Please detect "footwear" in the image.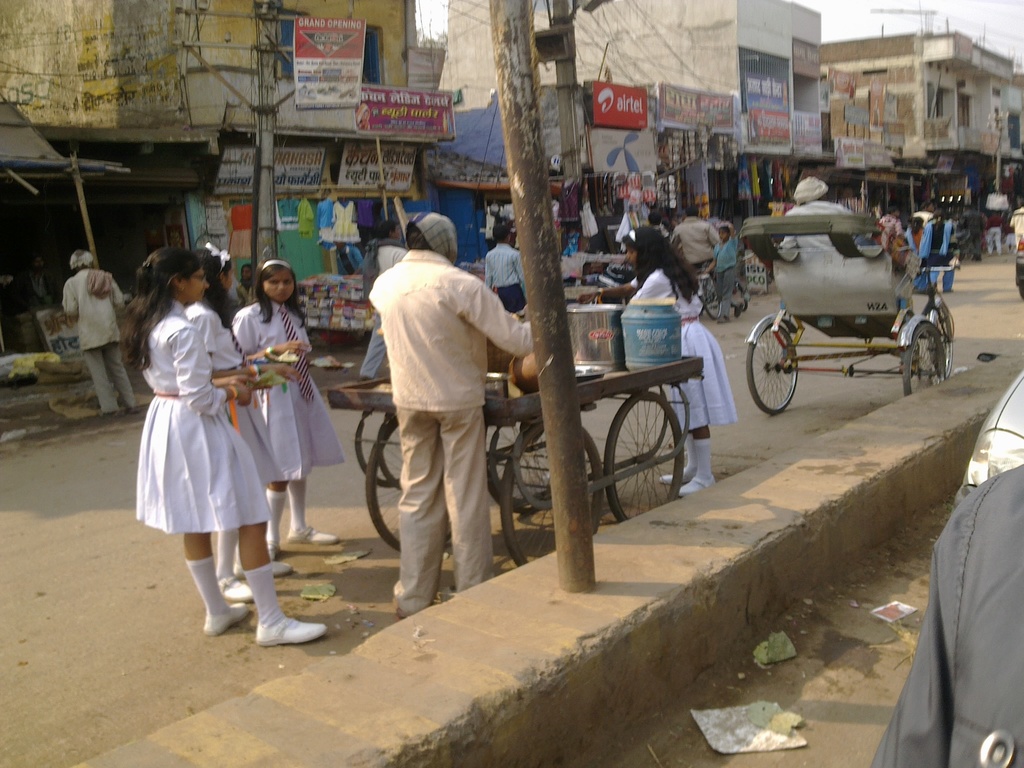
[left=735, top=300, right=744, bottom=319].
